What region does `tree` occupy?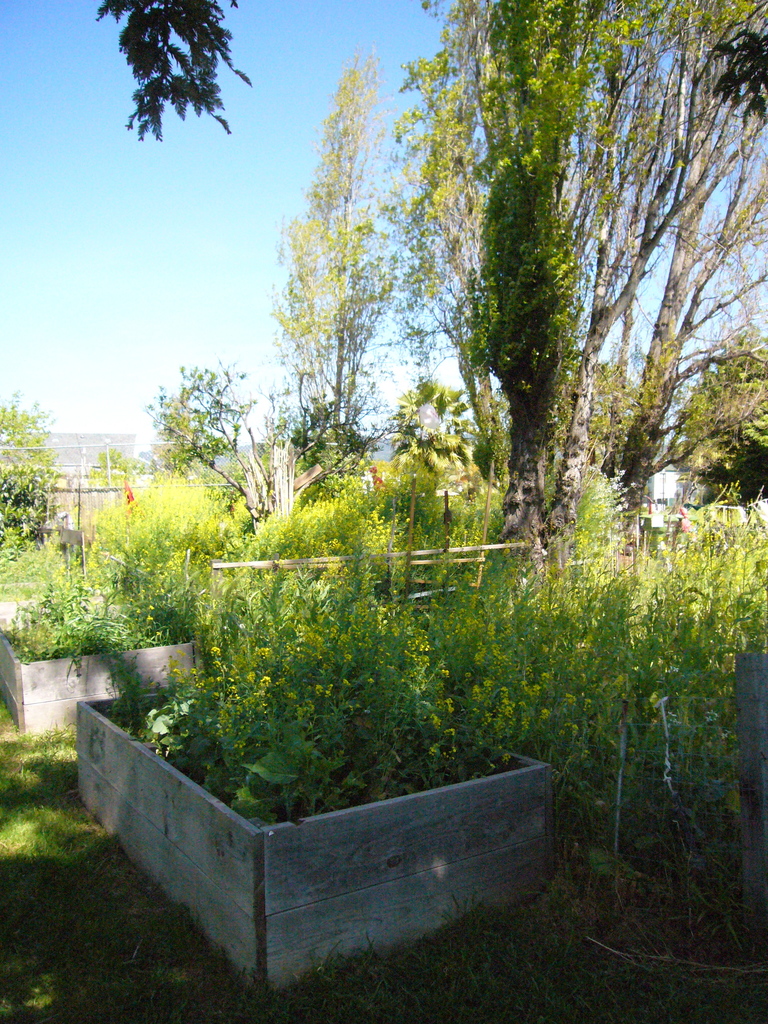
(left=348, top=0, right=767, bottom=553).
